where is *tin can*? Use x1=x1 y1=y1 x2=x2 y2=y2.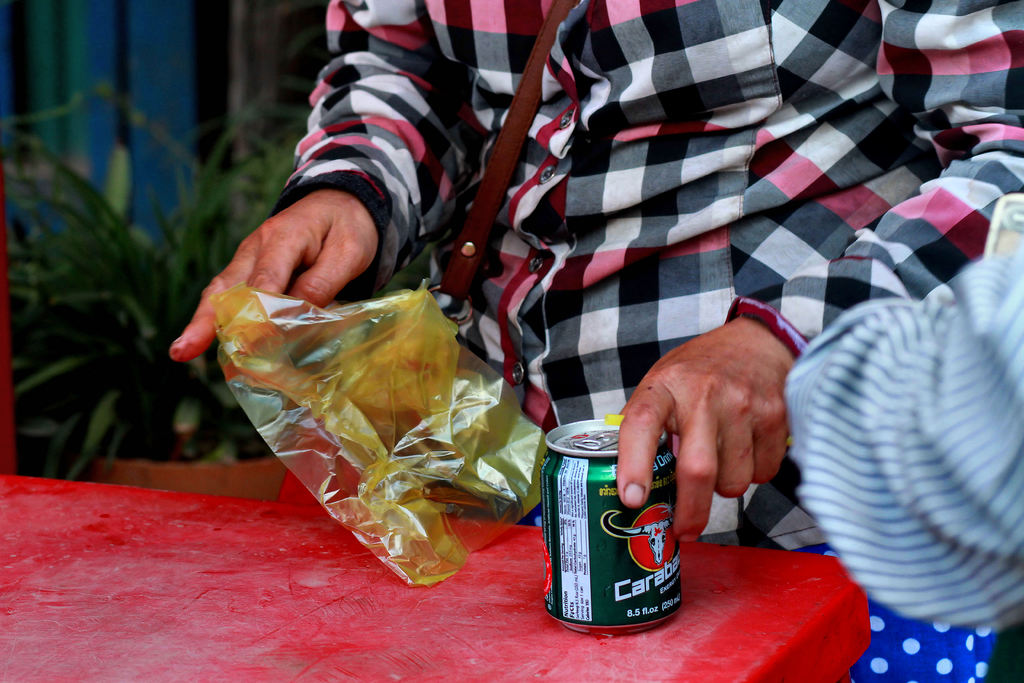
x1=536 y1=416 x2=684 y2=637.
